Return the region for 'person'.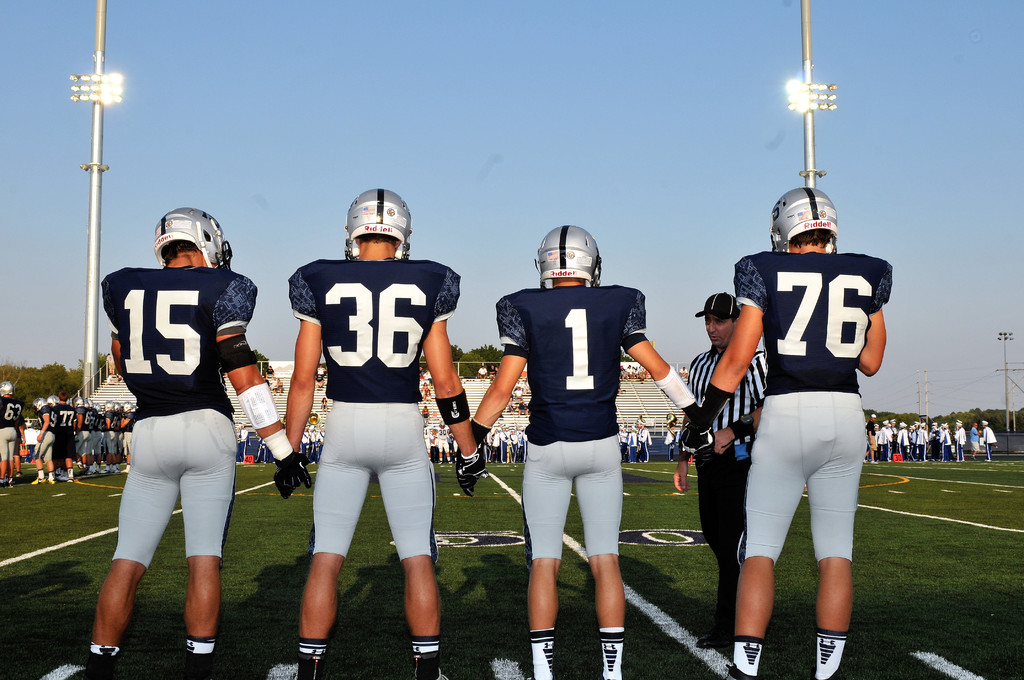
l=937, t=423, r=954, b=463.
